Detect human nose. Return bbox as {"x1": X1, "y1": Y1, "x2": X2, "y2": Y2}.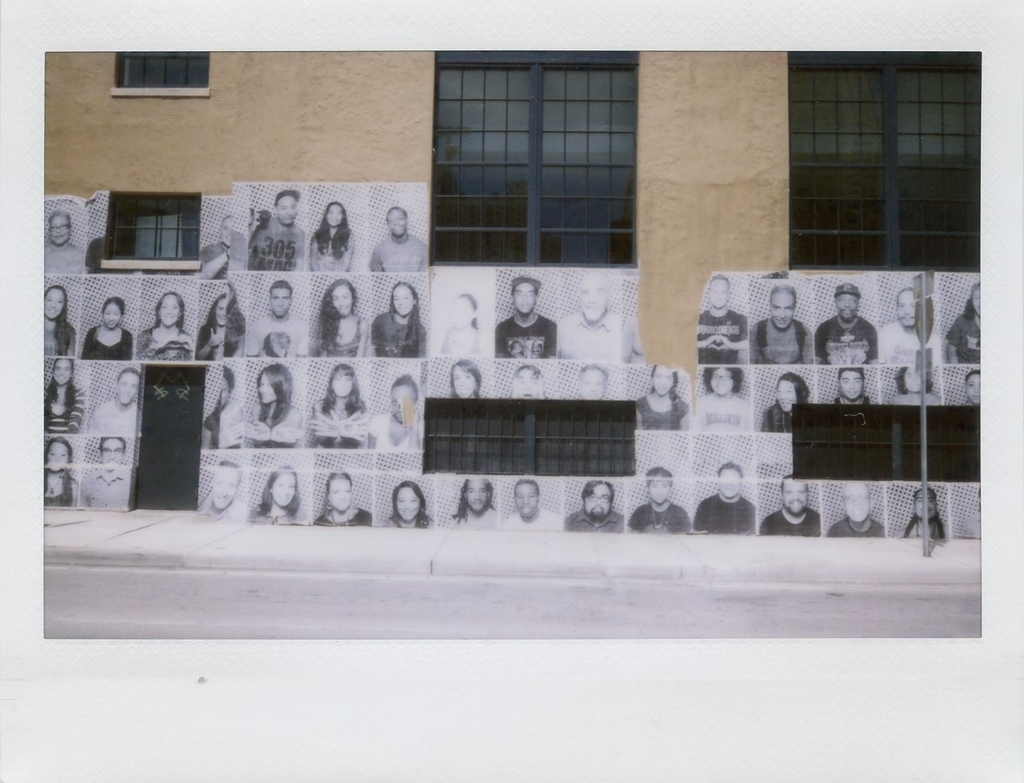
{"x1": 780, "y1": 388, "x2": 788, "y2": 399}.
